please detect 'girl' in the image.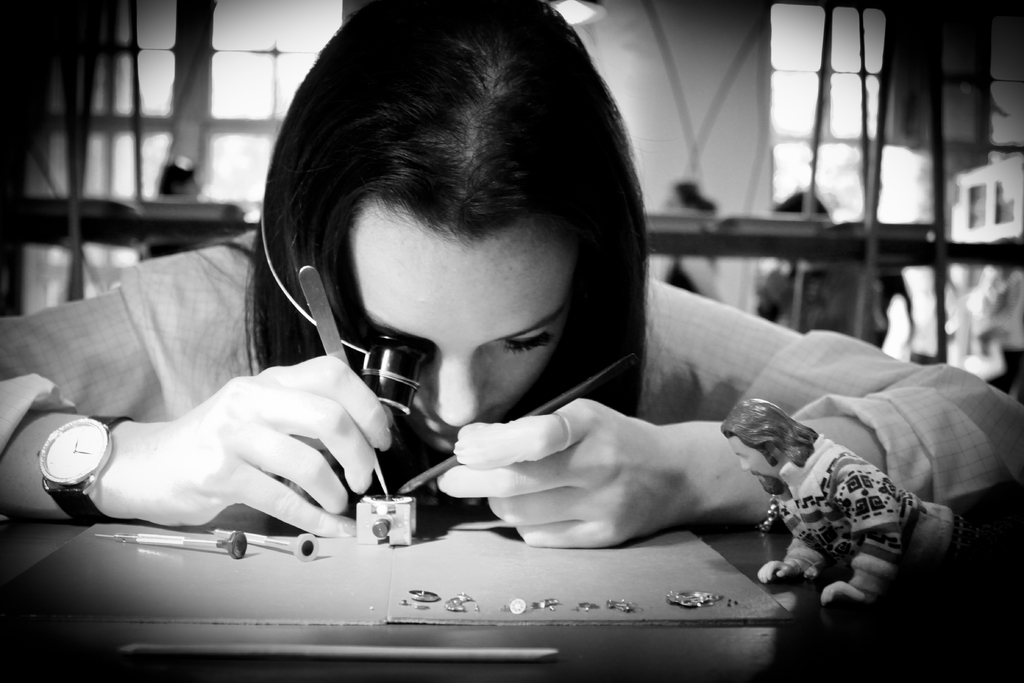
{"left": 0, "top": 0, "right": 1023, "bottom": 547}.
